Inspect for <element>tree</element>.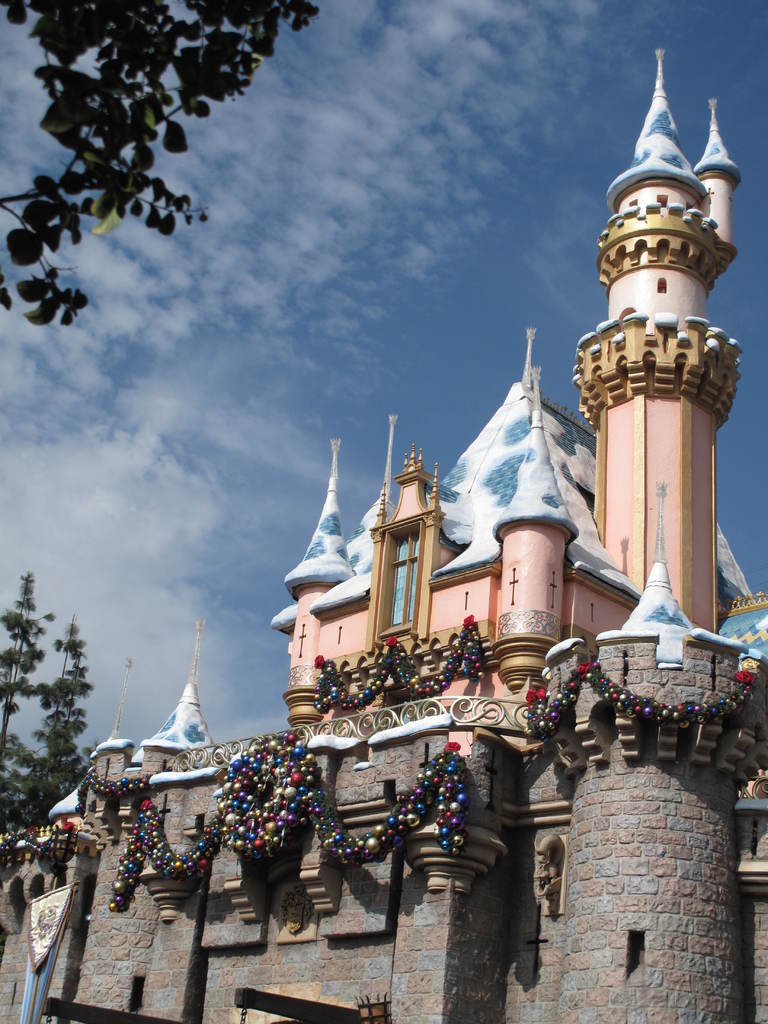
Inspection: 0,566,55,848.
